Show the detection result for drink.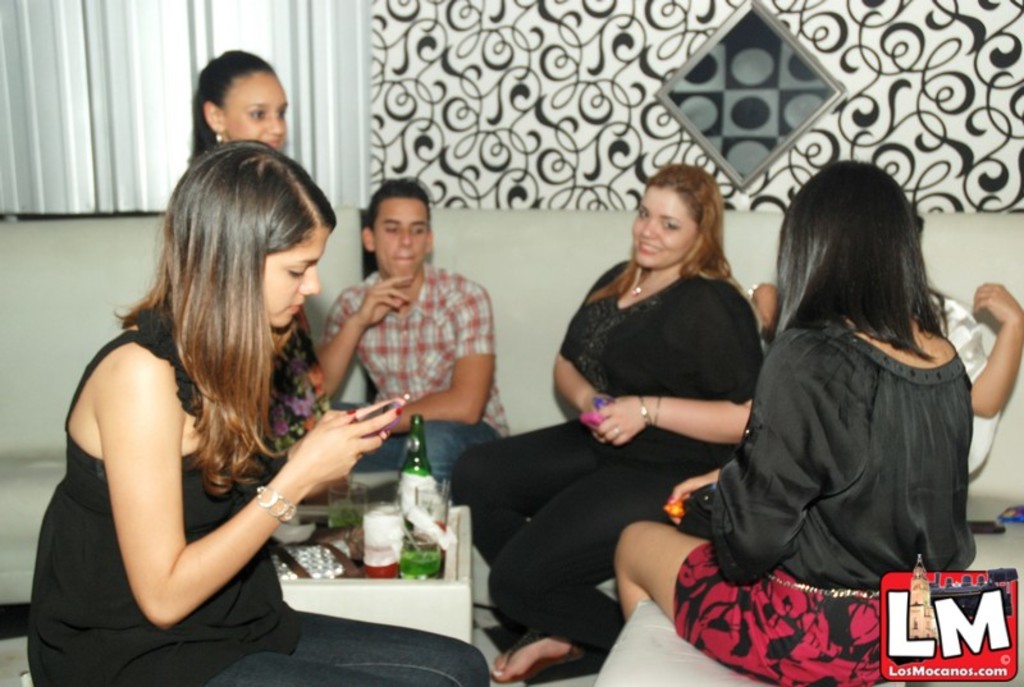
{"x1": 403, "y1": 550, "x2": 438, "y2": 580}.
